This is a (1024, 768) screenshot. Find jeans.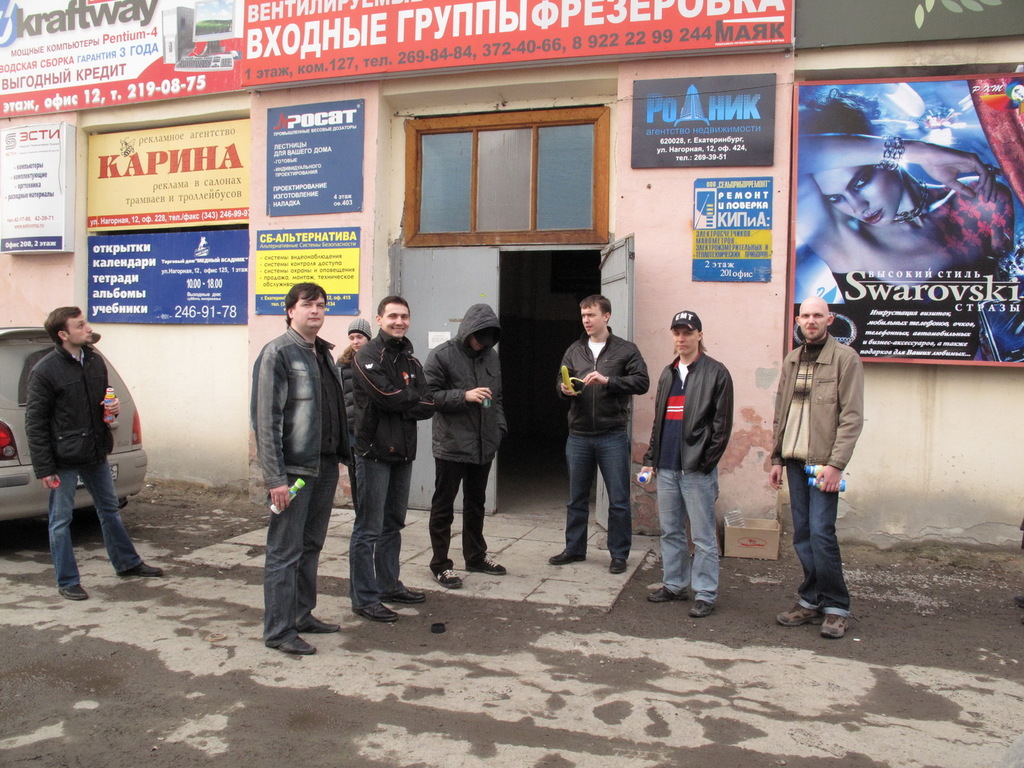
Bounding box: left=263, top=458, right=340, bottom=644.
